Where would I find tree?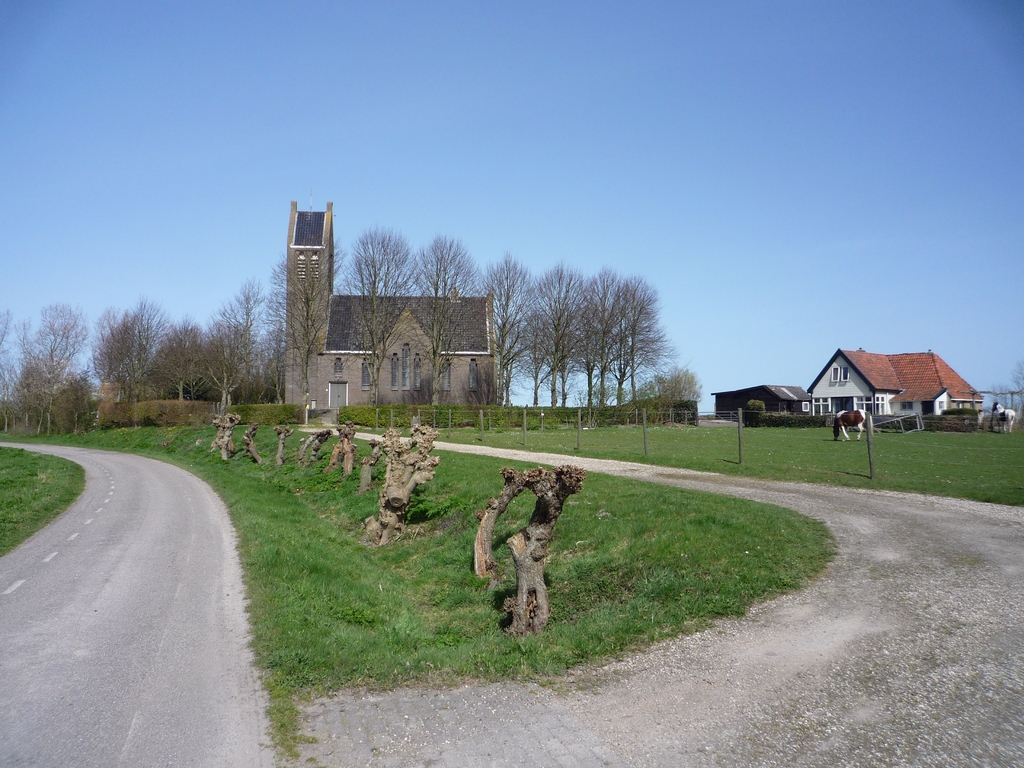
At l=0, t=308, r=29, b=430.
